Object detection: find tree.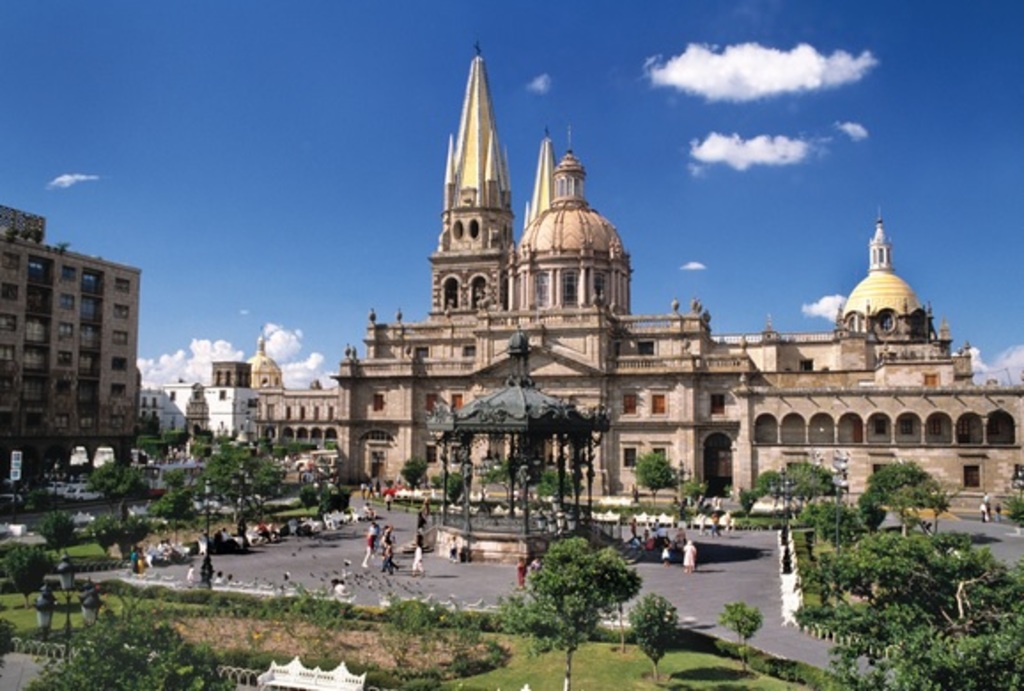
x1=494, y1=535, x2=632, y2=687.
